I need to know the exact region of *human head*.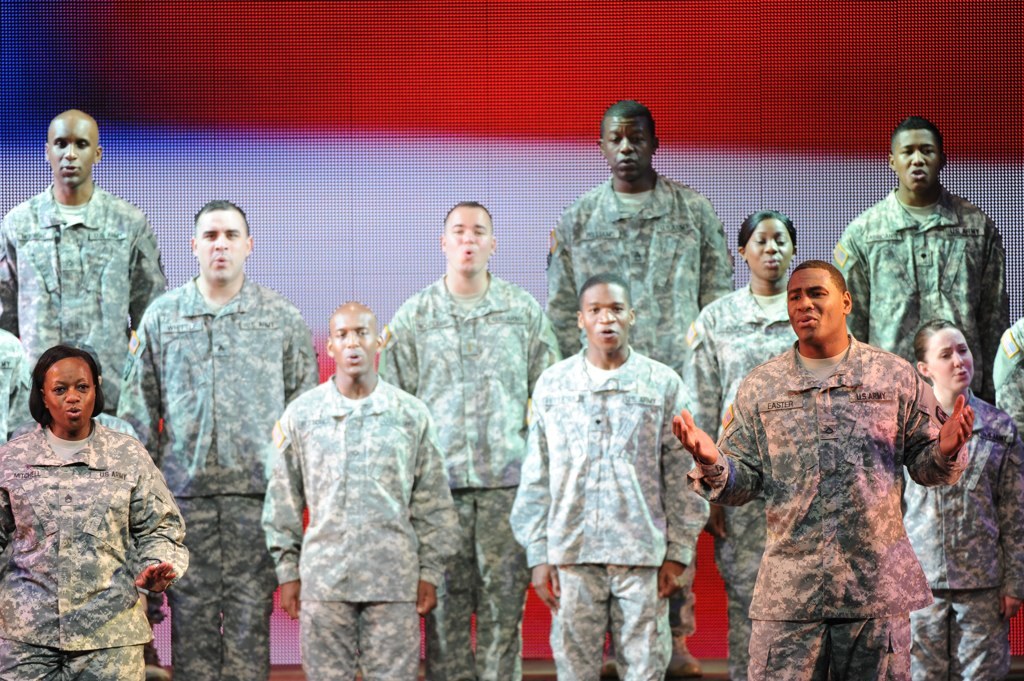
Region: <region>39, 109, 111, 184</region>.
